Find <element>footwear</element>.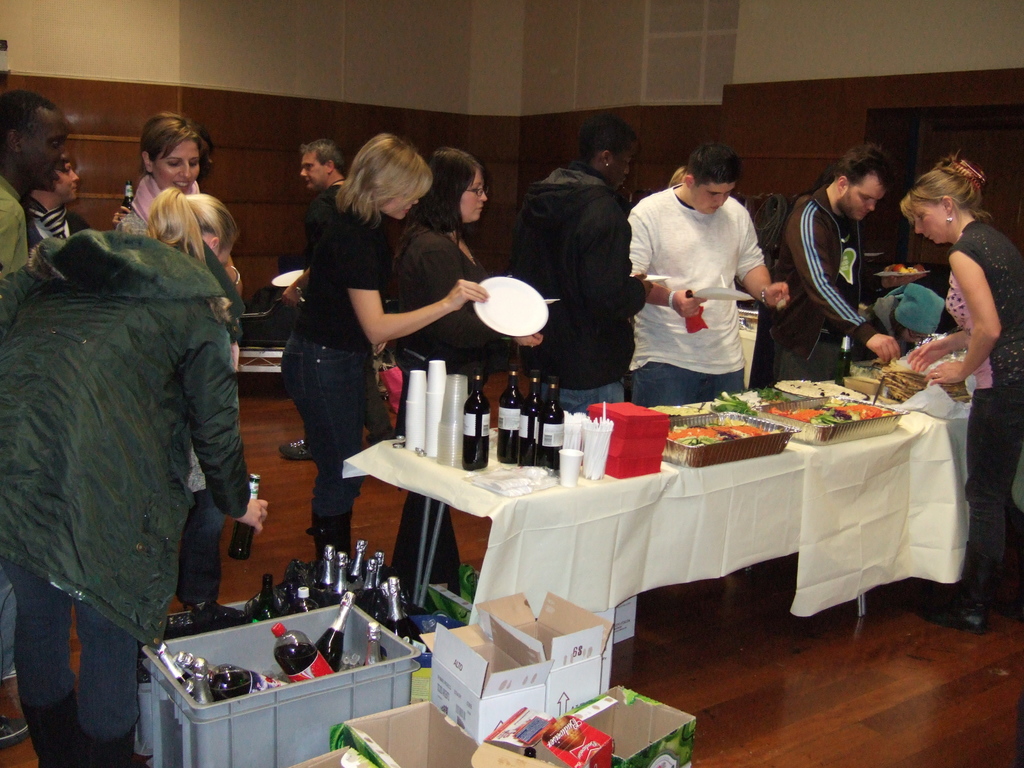
(left=276, top=440, right=317, bottom=461).
